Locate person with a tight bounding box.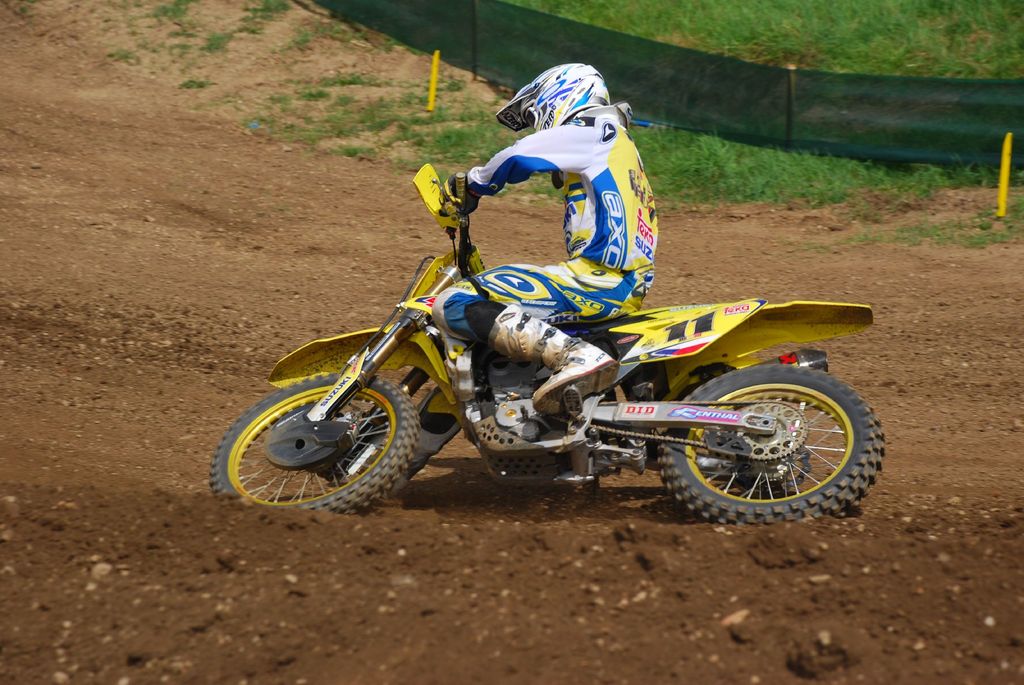
detection(433, 54, 660, 419).
